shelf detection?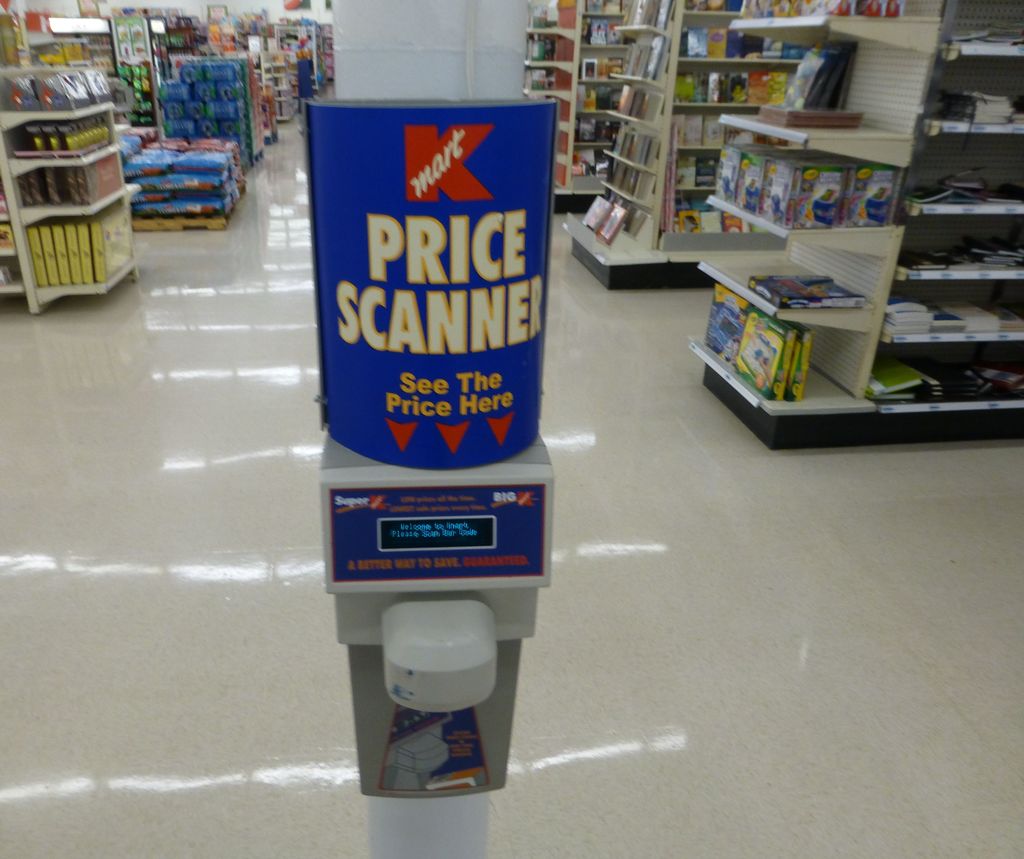
BBox(703, 0, 1023, 449)
